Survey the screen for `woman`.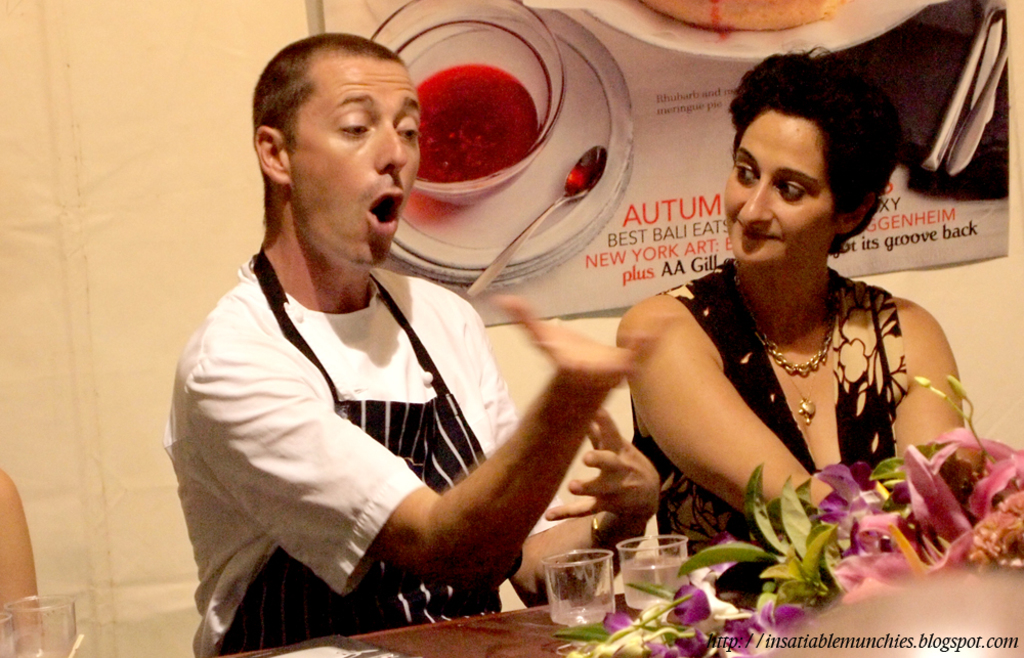
Survey found: Rect(639, 65, 993, 535).
